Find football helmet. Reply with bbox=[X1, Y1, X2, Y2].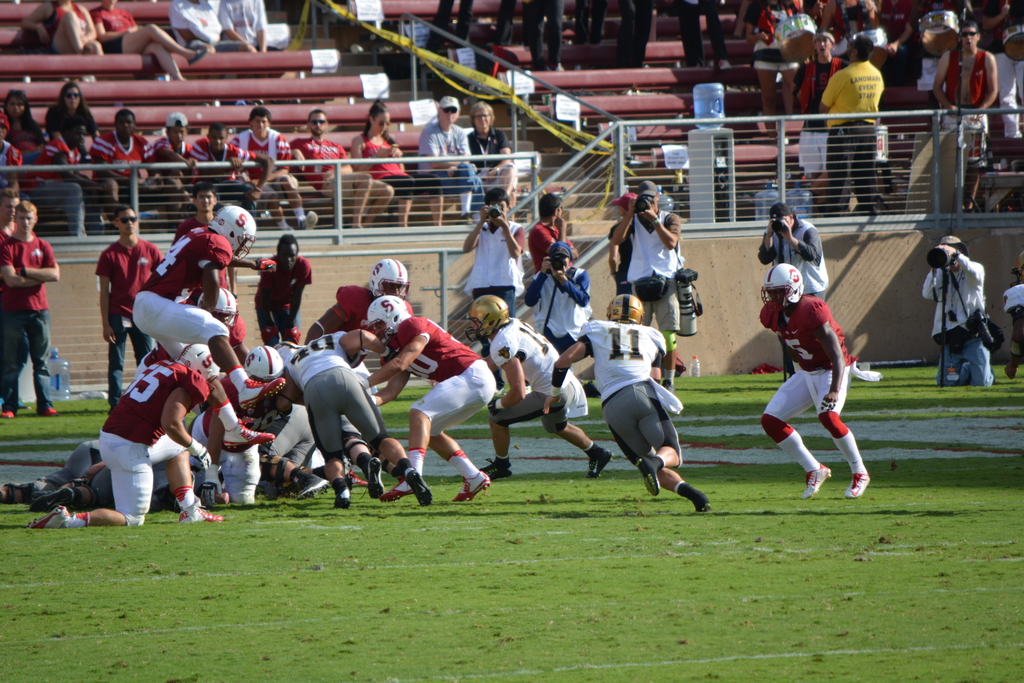
bbox=[369, 256, 411, 300].
